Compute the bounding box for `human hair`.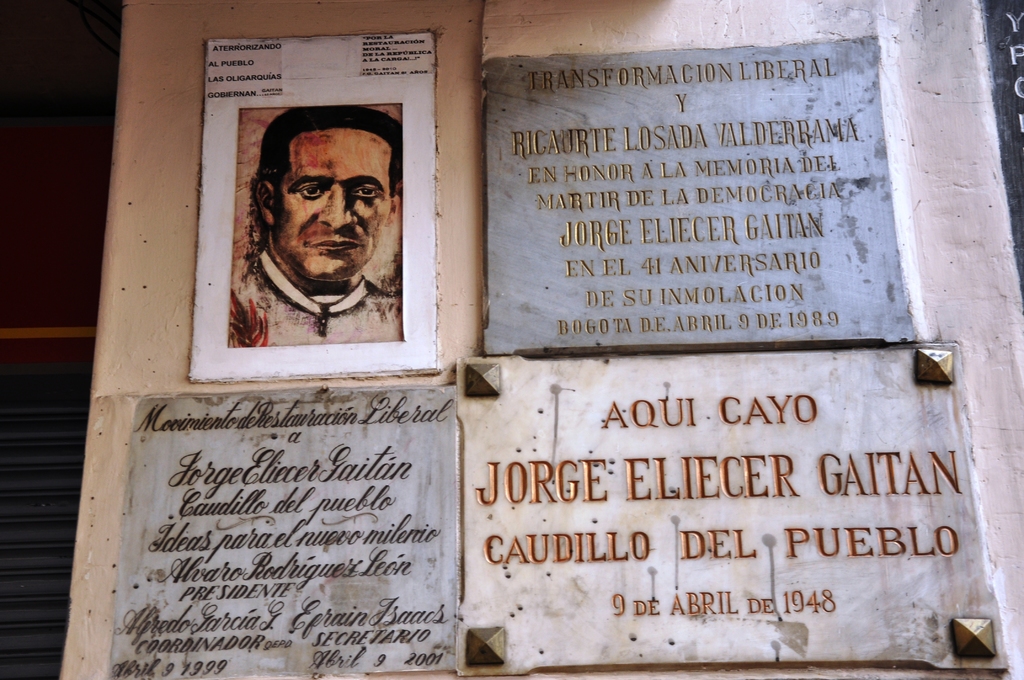
{"x1": 243, "y1": 120, "x2": 384, "y2": 194}.
